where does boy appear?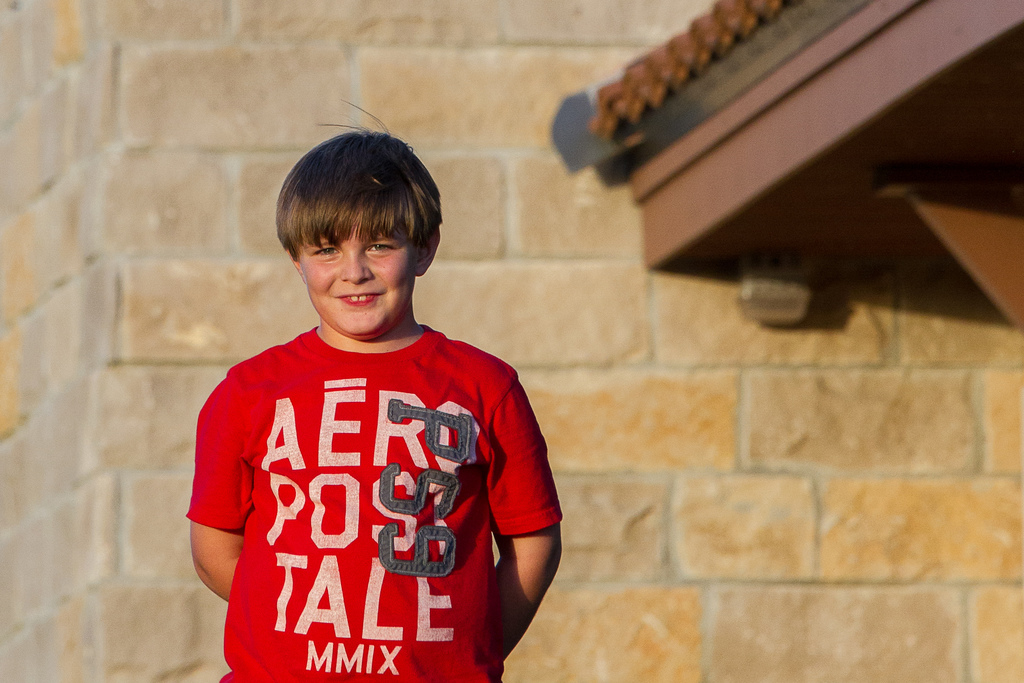
Appears at <region>184, 120, 549, 682</region>.
